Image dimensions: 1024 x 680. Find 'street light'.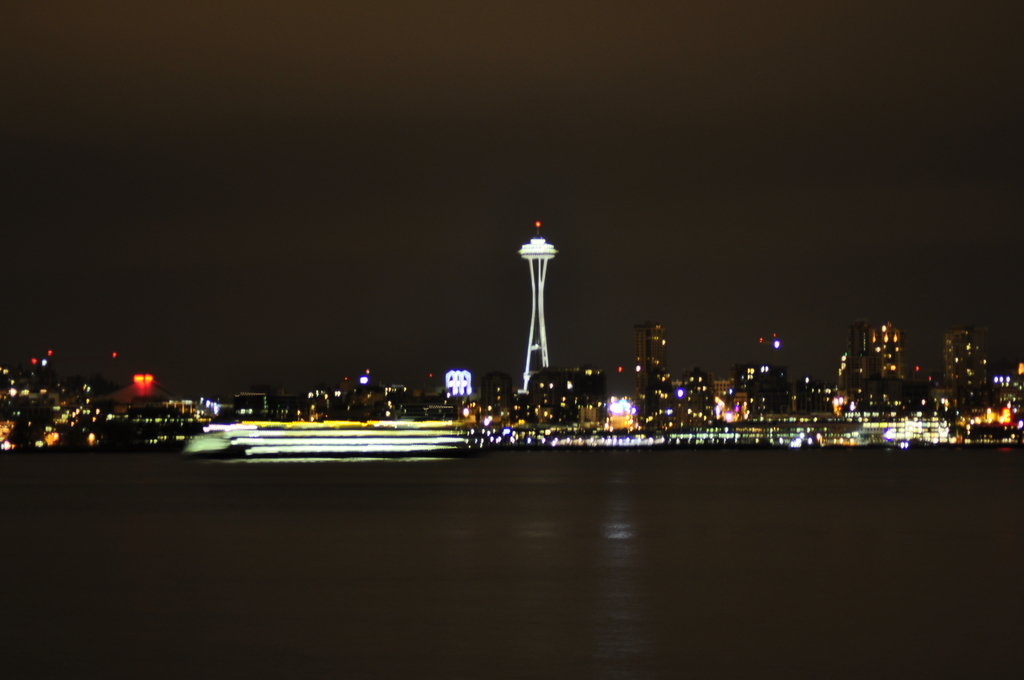
region(356, 373, 369, 389).
